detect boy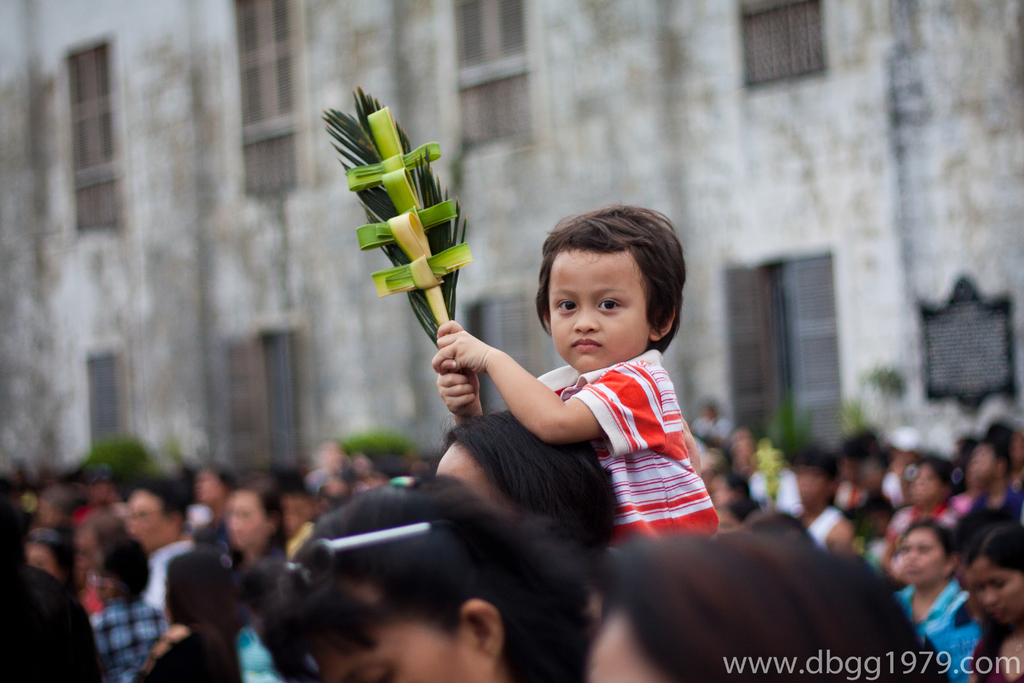
(487, 193, 732, 557)
